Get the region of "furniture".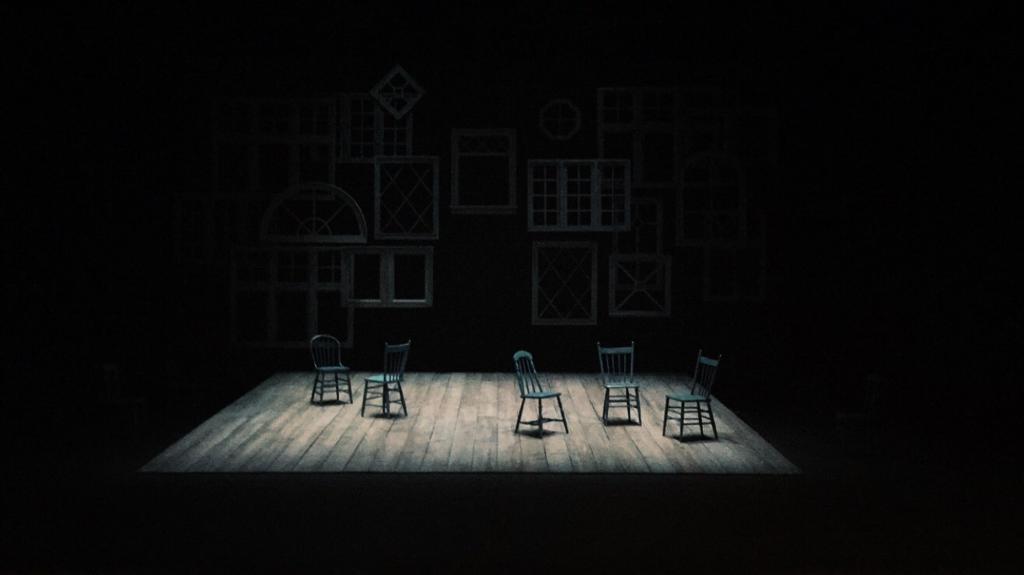
bbox=[308, 333, 352, 403].
